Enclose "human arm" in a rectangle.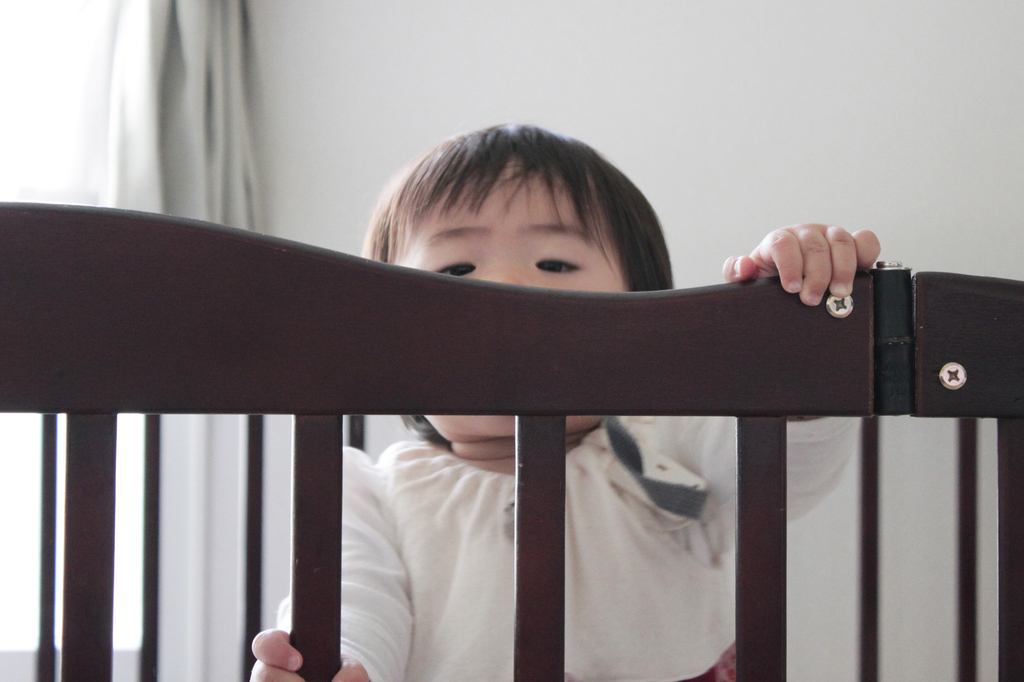
248:445:413:681.
